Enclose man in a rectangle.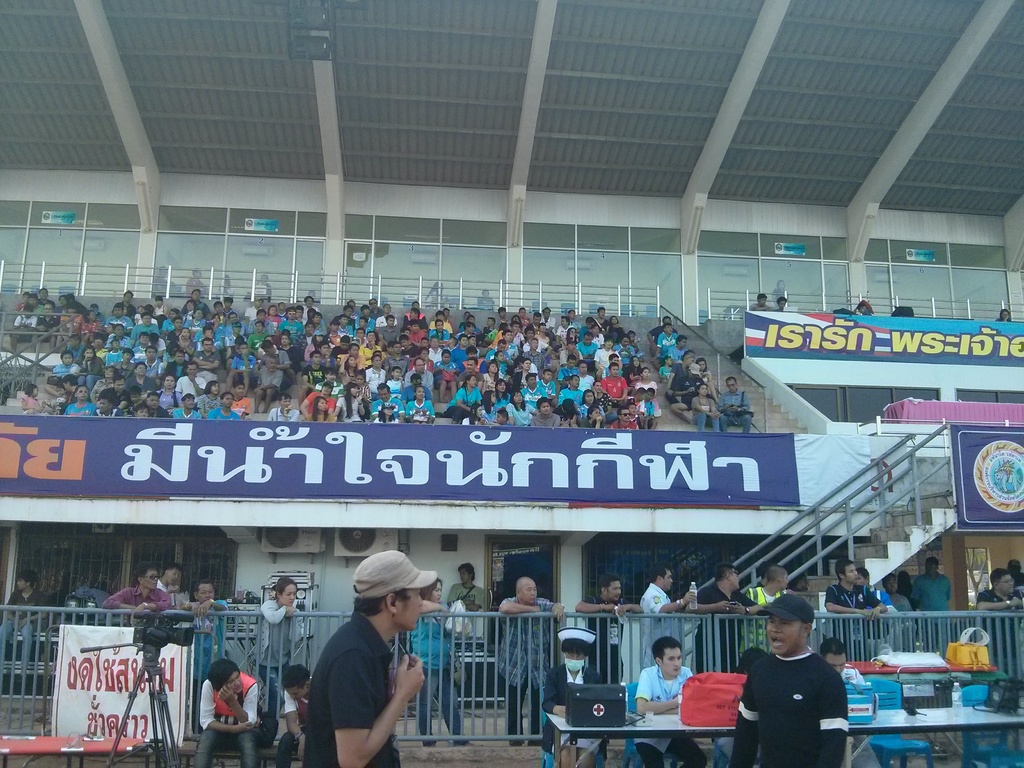
<bbox>575, 573, 640, 680</bbox>.
